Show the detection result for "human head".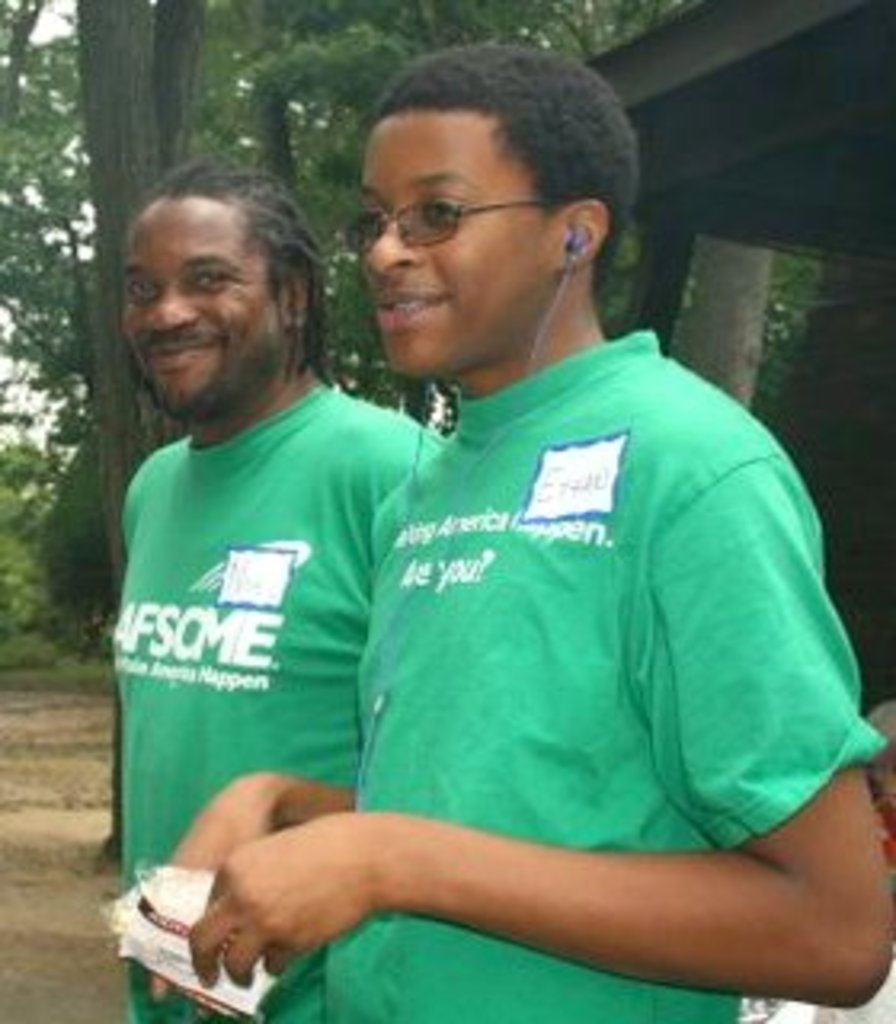
(83,163,323,394).
